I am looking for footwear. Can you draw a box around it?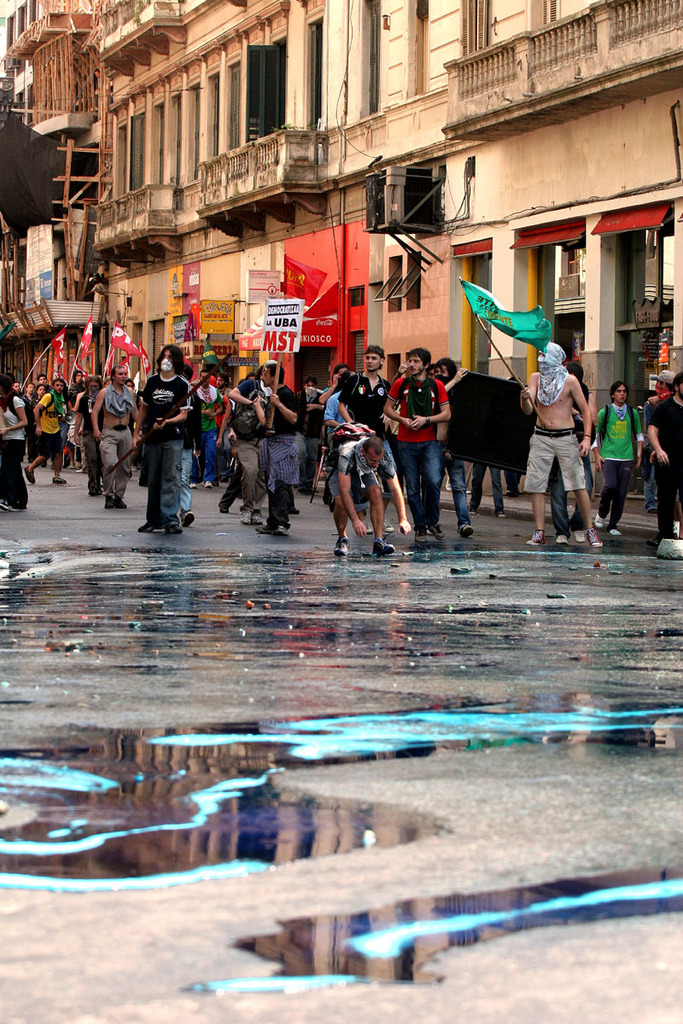
Sure, the bounding box is locate(251, 515, 264, 524).
